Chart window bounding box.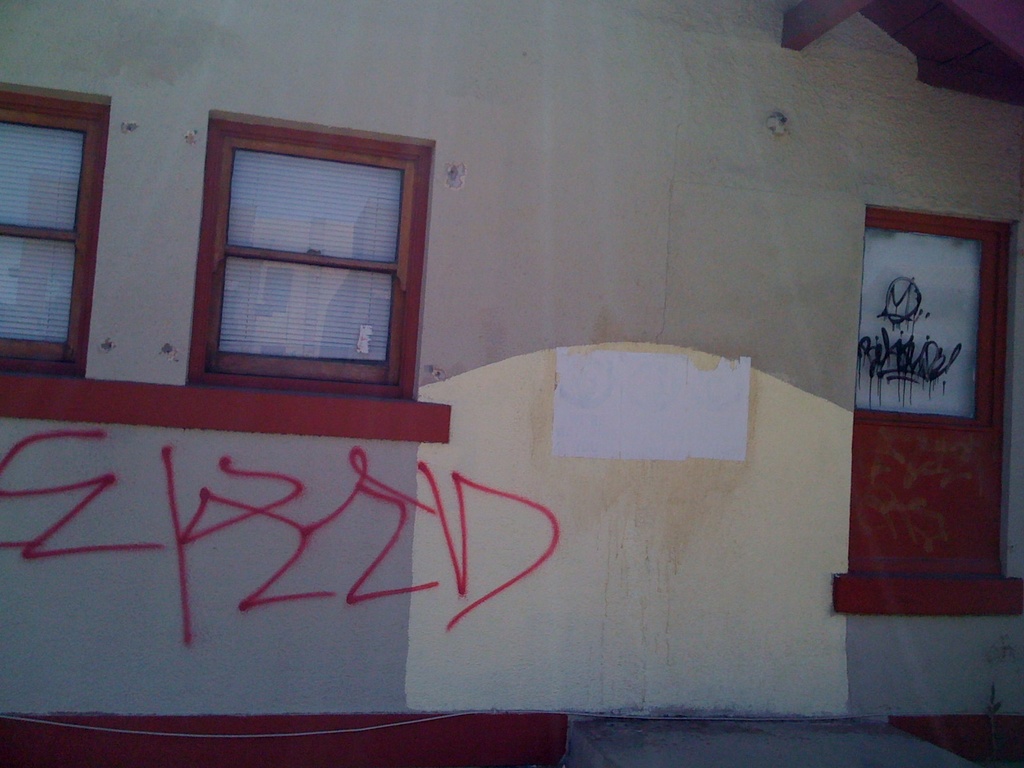
Charted: <bbox>0, 82, 109, 376</bbox>.
